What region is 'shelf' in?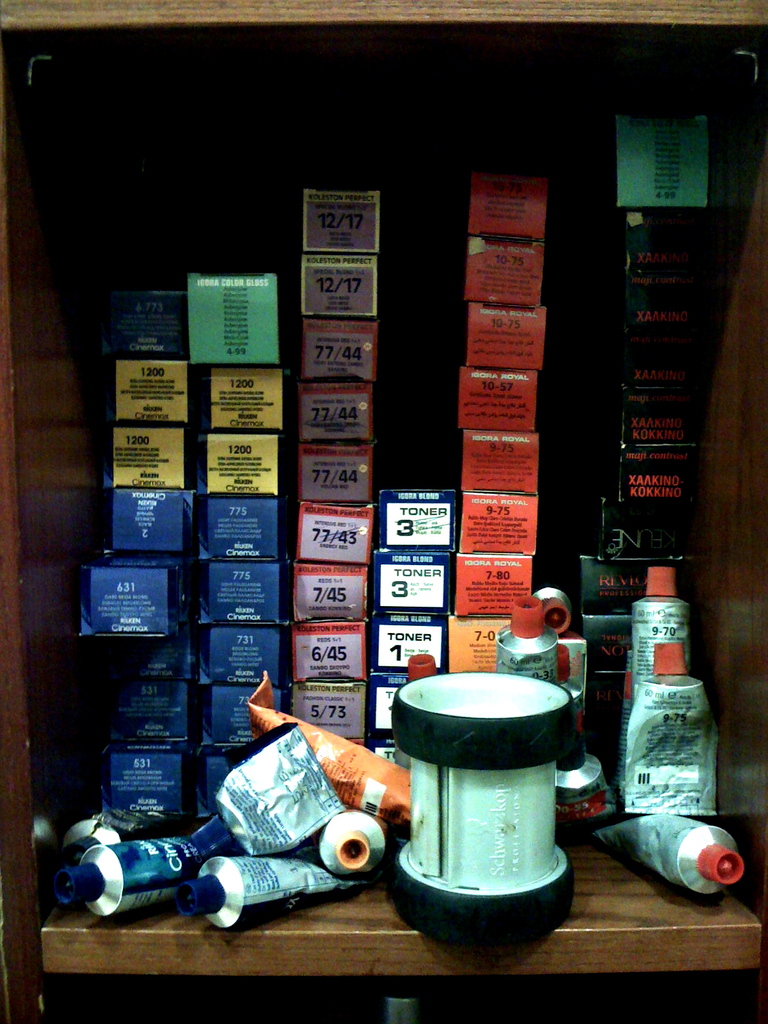
Rect(0, 0, 767, 1023).
